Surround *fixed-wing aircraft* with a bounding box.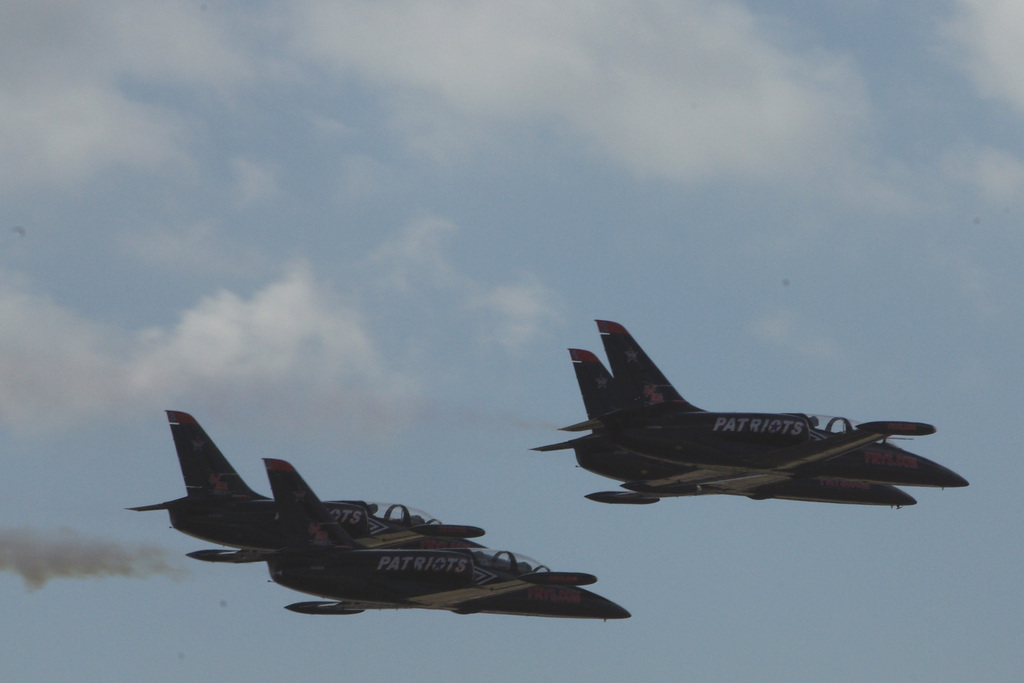
x1=531, y1=313, x2=972, y2=508.
